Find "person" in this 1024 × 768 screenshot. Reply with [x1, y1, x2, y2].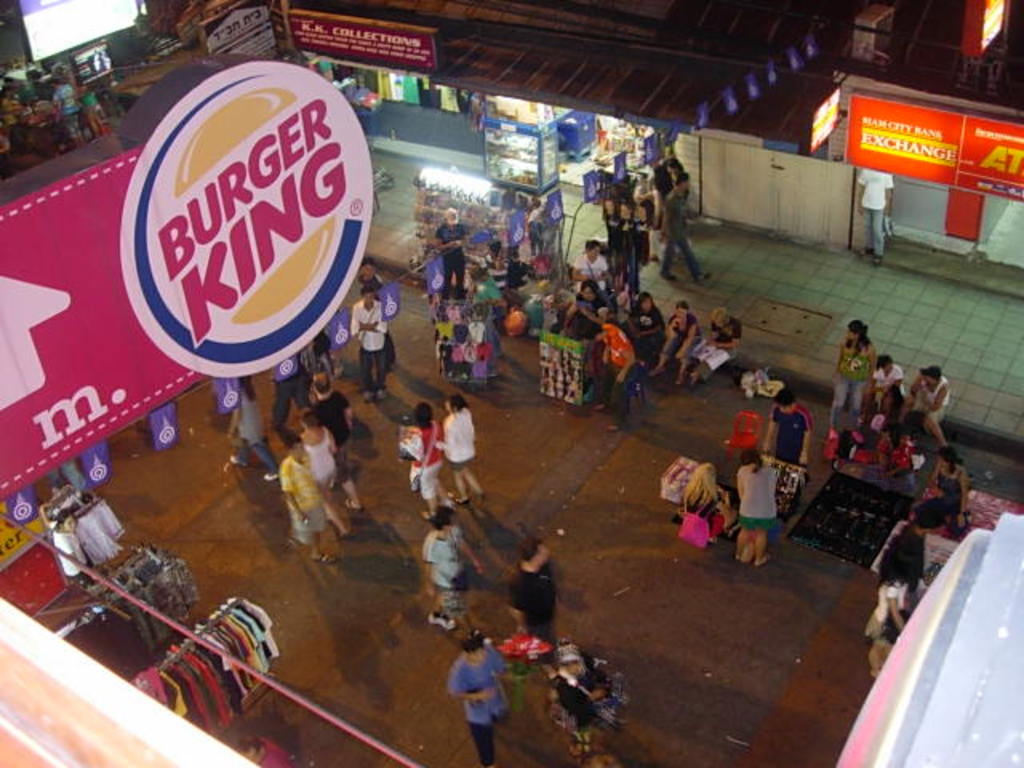
[296, 411, 355, 542].
